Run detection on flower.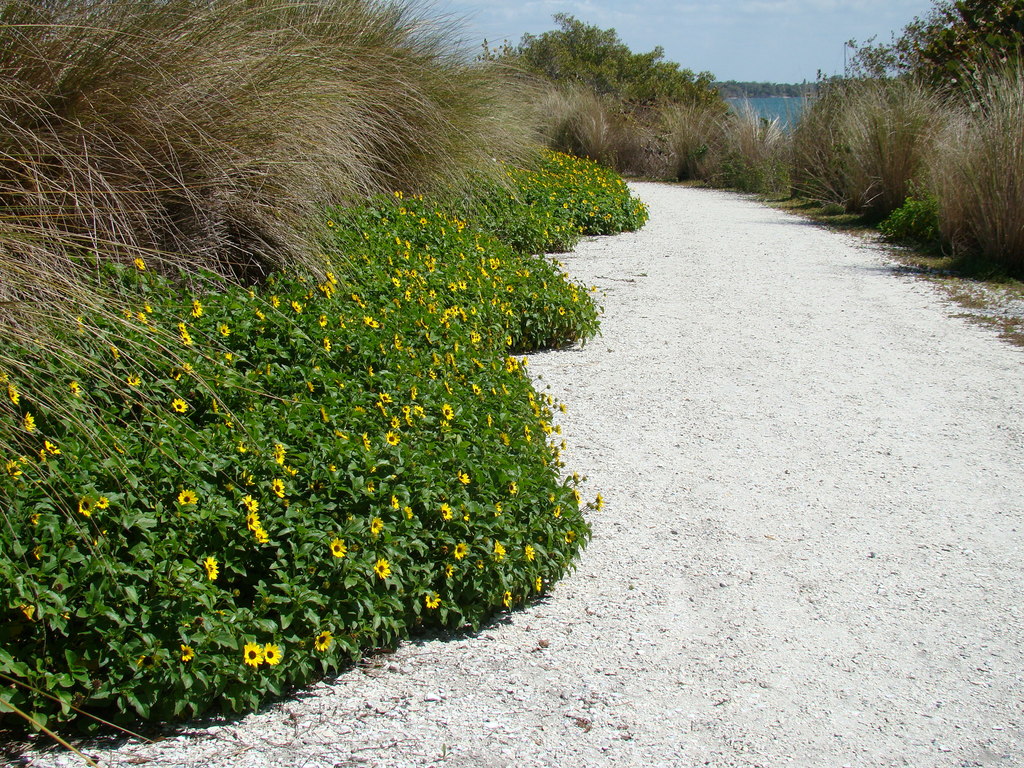
Result: rect(444, 403, 454, 422).
